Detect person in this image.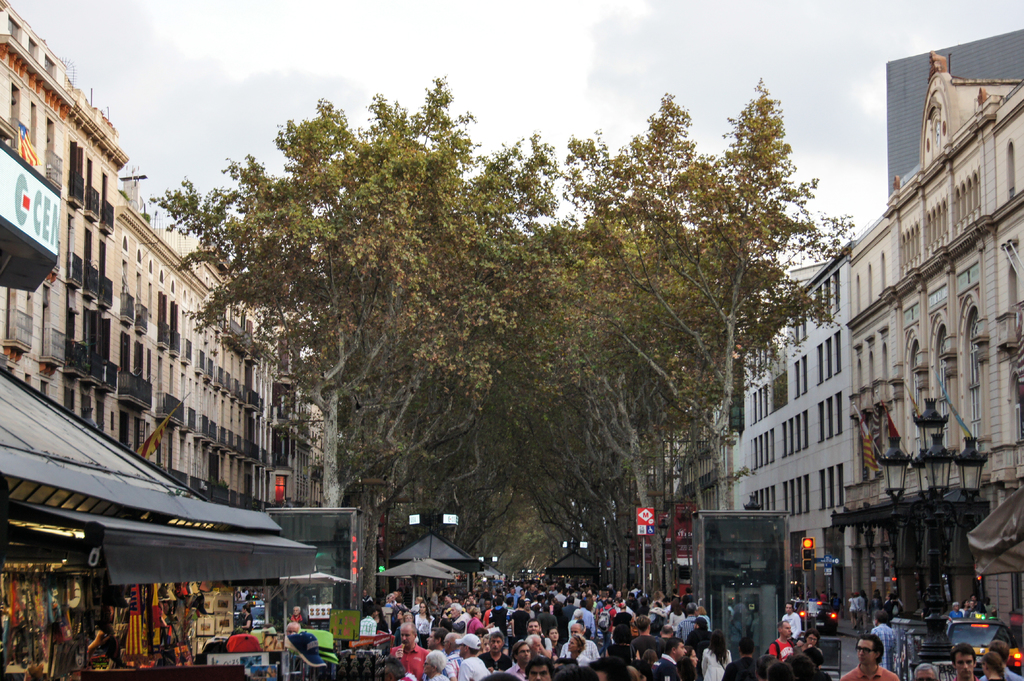
Detection: rect(978, 651, 1002, 680).
